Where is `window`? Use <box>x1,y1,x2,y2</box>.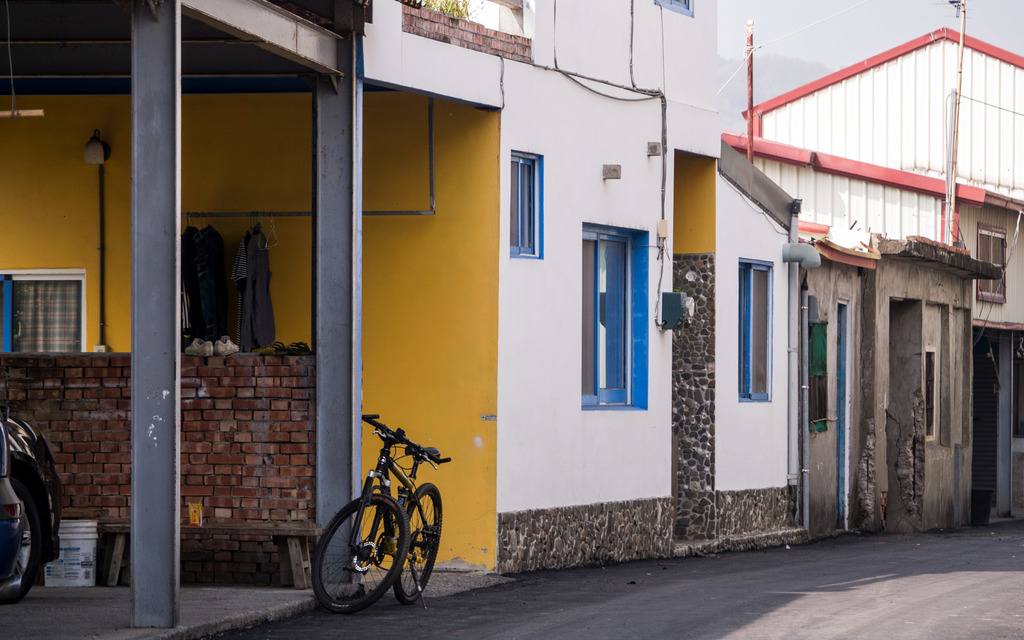
<box>584,224,628,400</box>.
